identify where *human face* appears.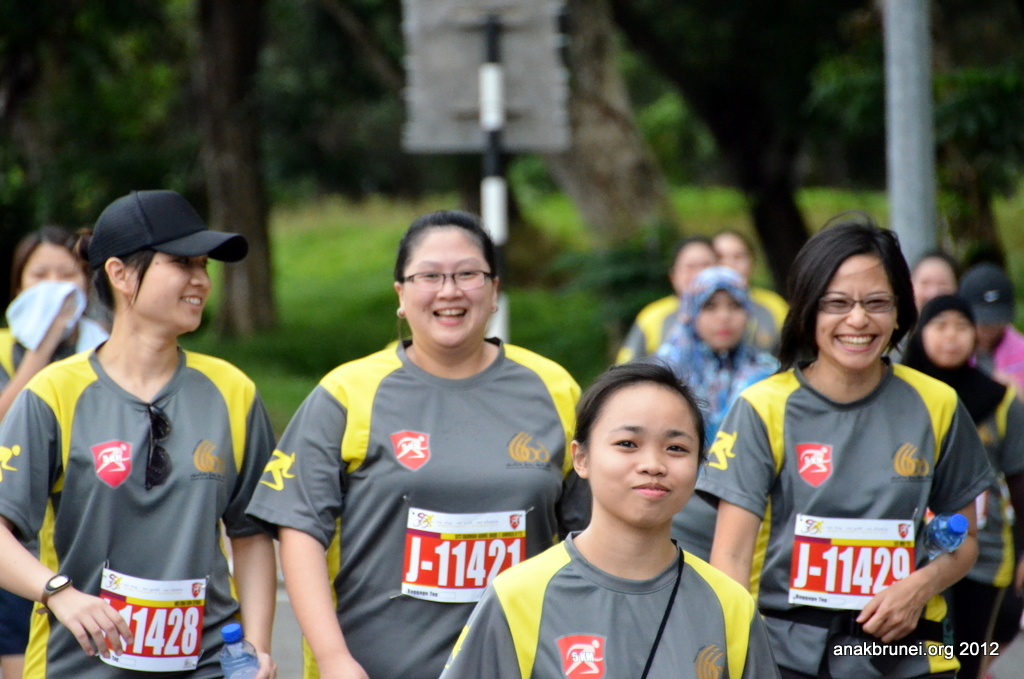
Appears at box=[694, 290, 746, 354].
